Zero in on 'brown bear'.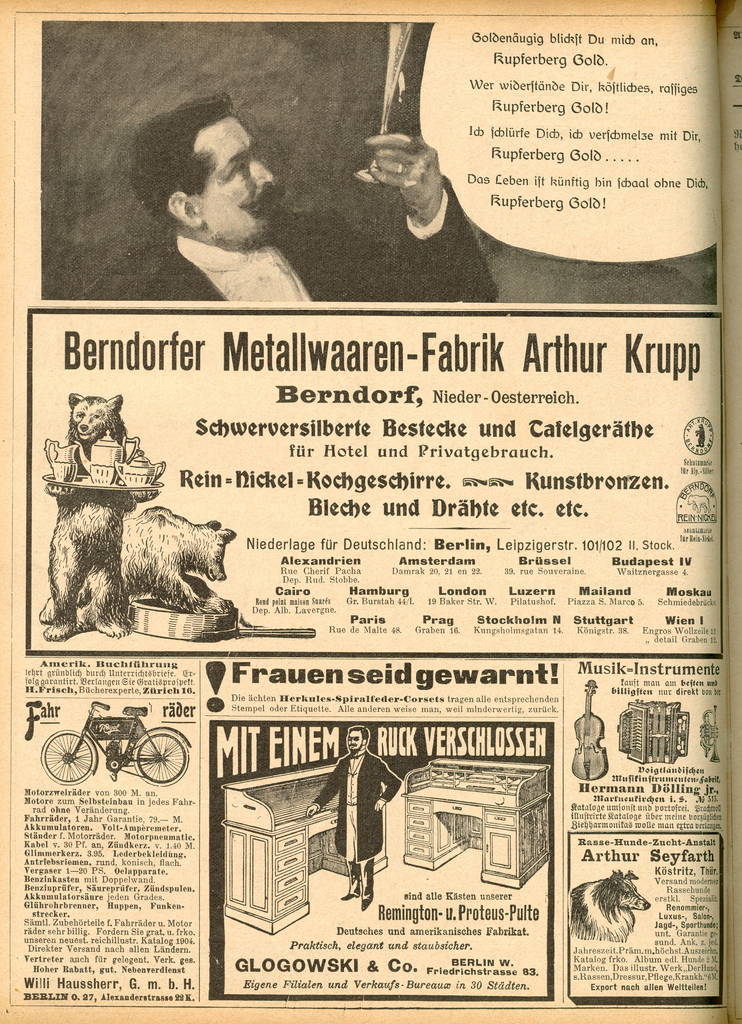
Zeroed in: x1=36 y1=495 x2=238 y2=616.
